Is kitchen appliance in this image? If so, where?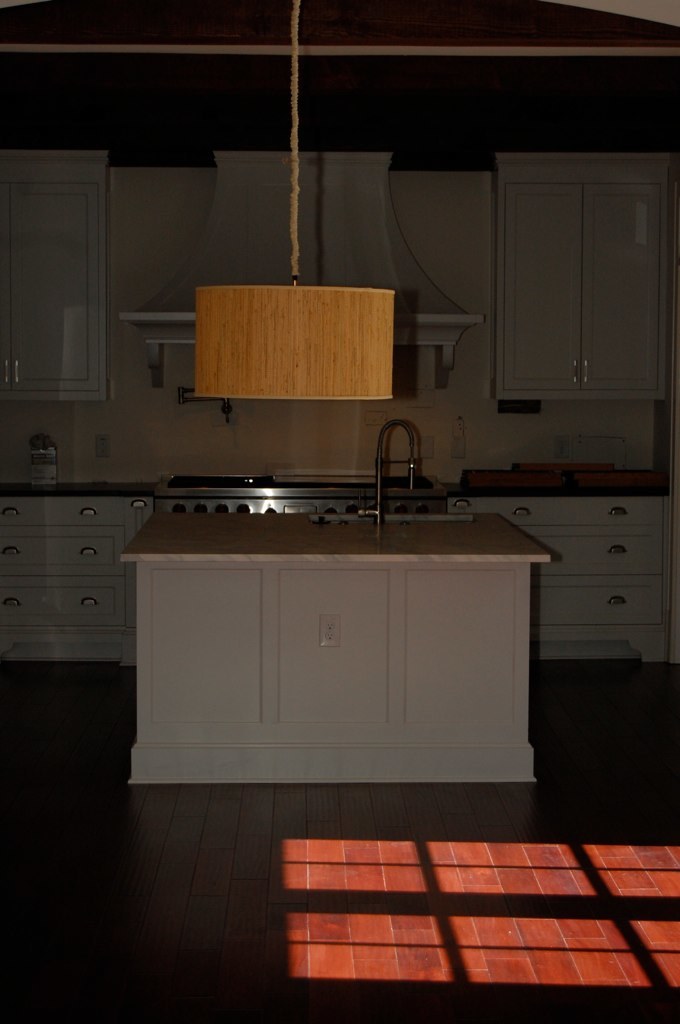
Yes, at {"left": 122, "top": 147, "right": 495, "bottom": 391}.
